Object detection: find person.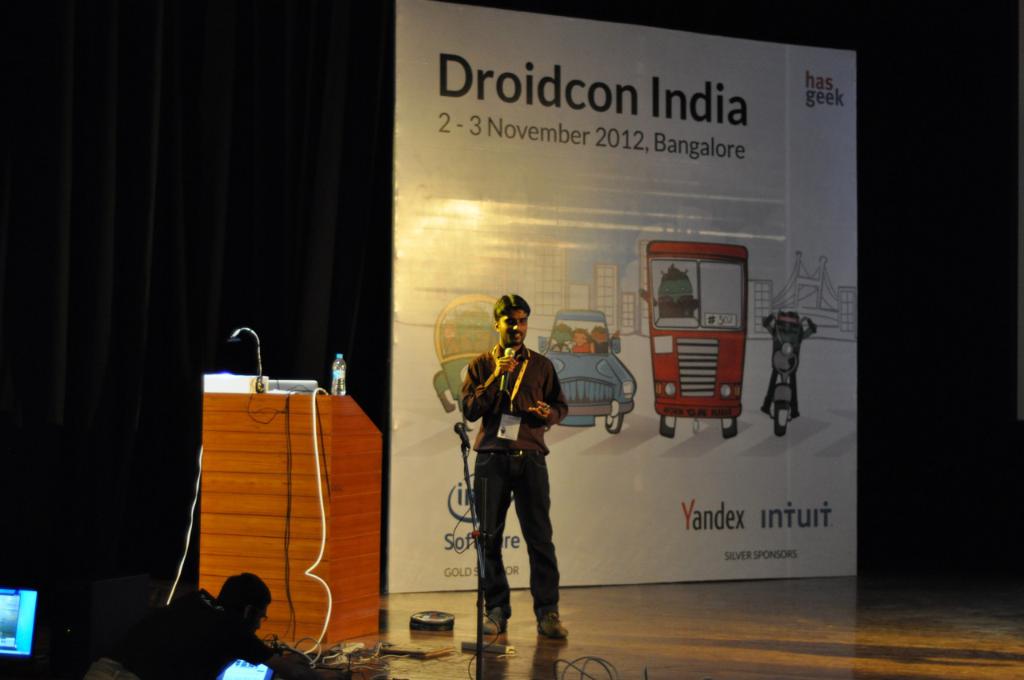
[x1=565, y1=325, x2=598, y2=354].
